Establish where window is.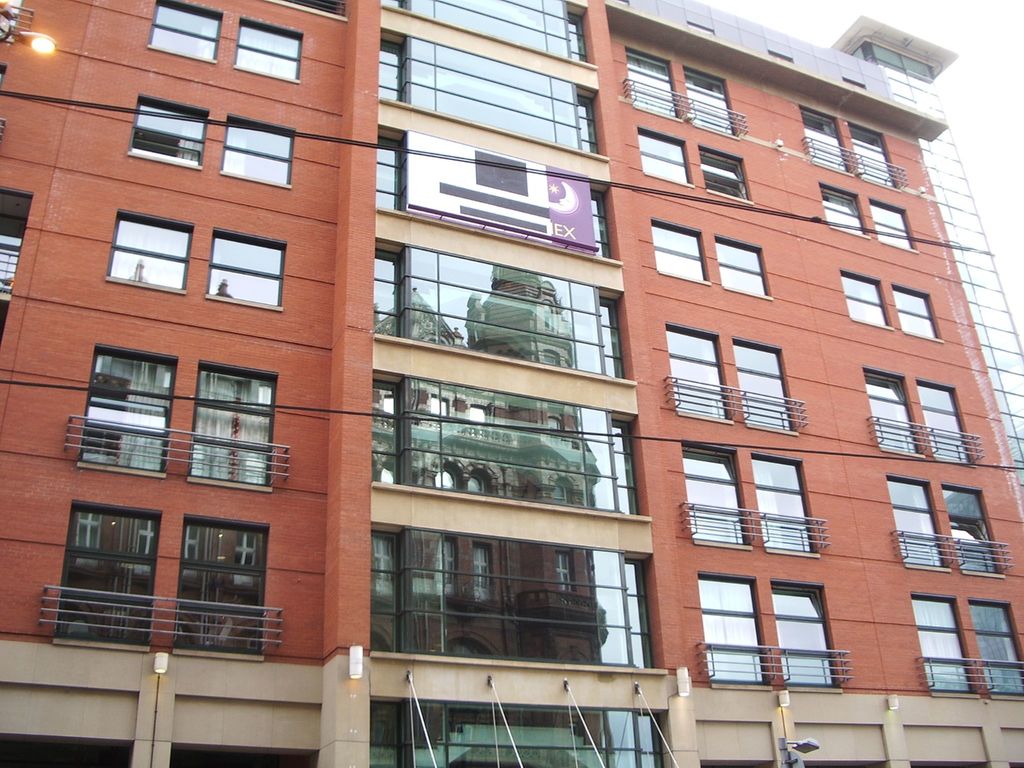
Established at [805,108,851,172].
